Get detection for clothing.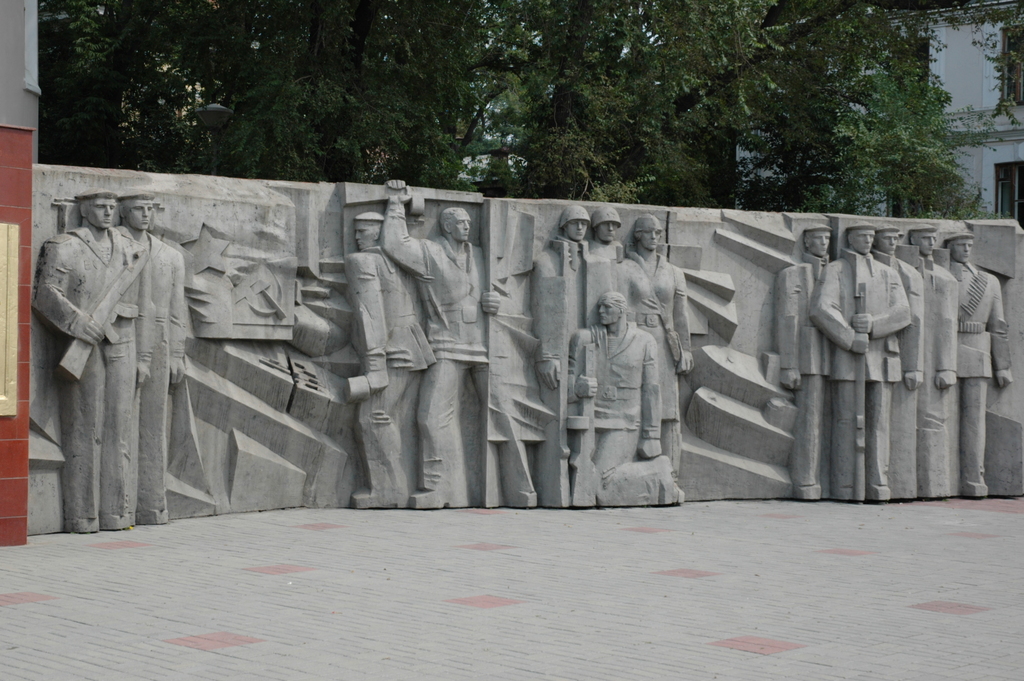
Detection: l=900, t=243, r=950, b=477.
